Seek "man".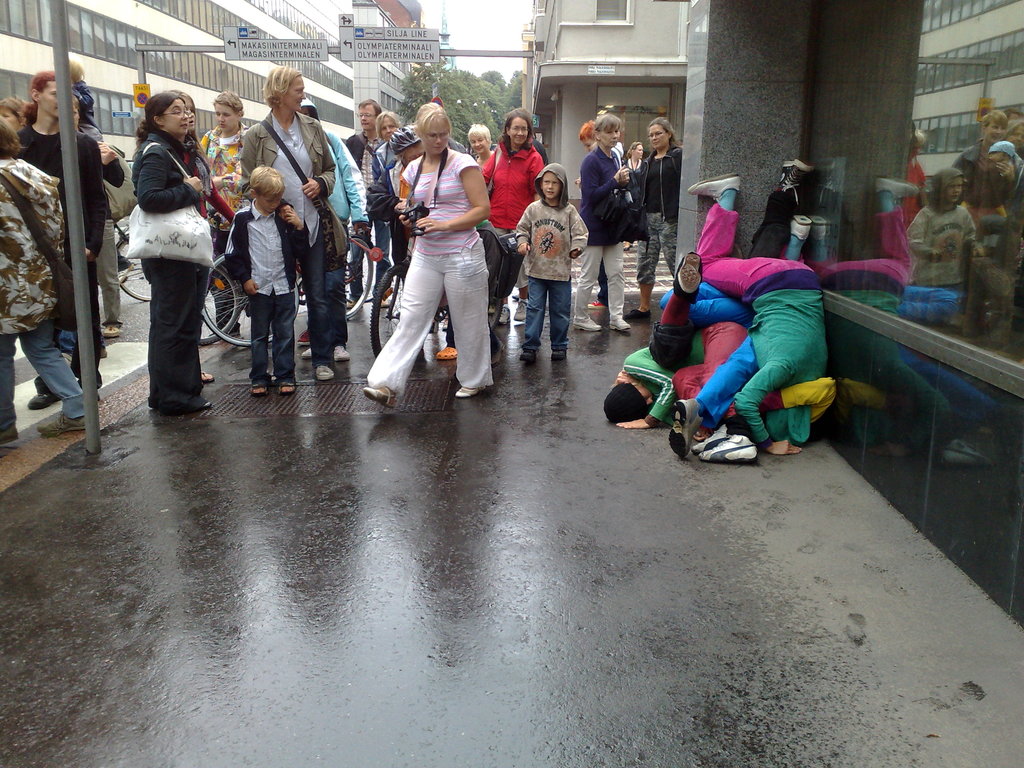
366, 100, 497, 415.
